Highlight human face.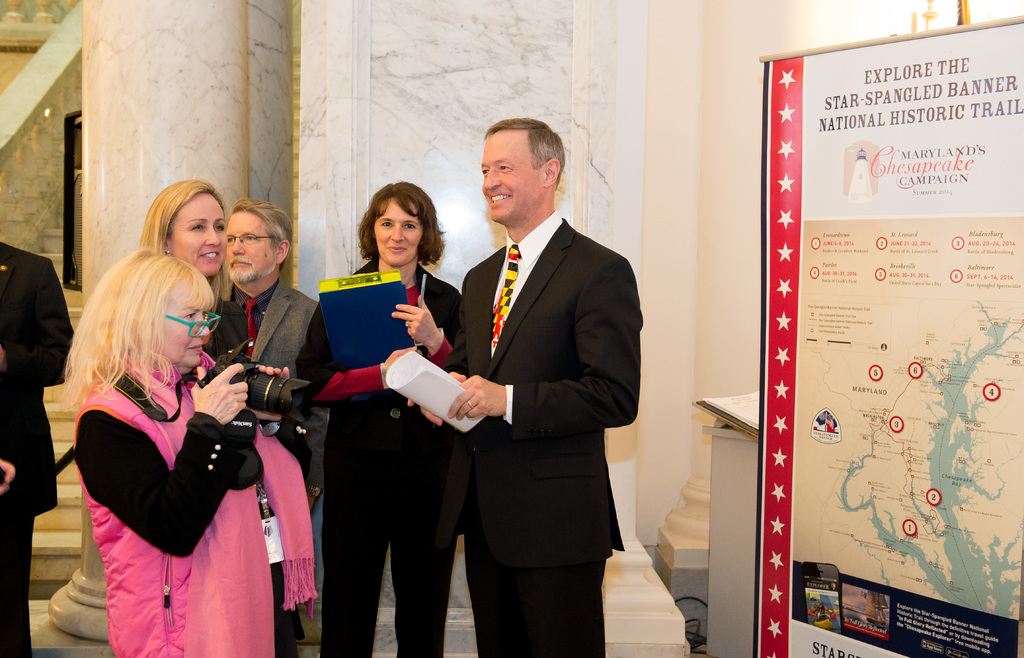
Highlighted region: (166,189,227,282).
